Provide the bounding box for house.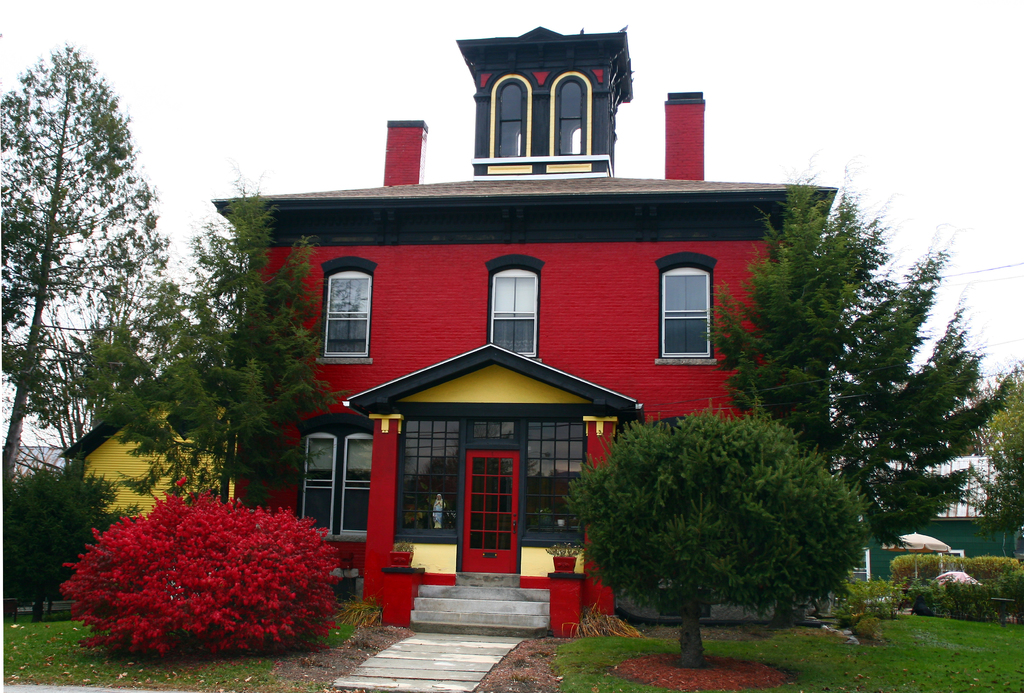
211 22 834 637.
